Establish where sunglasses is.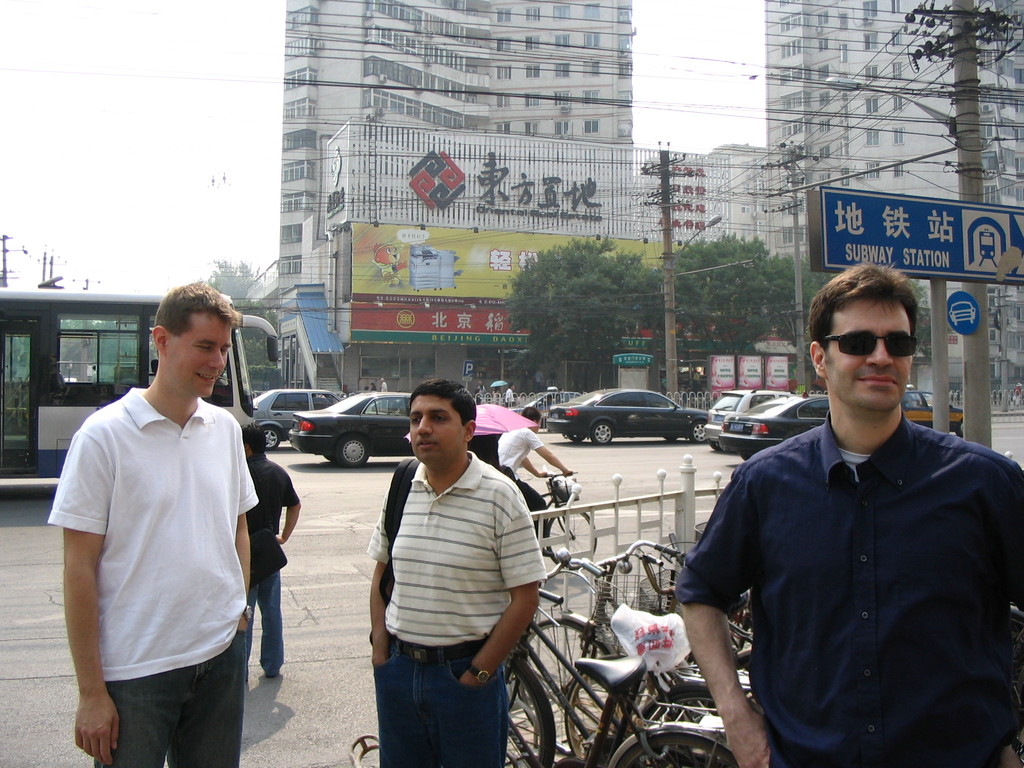
Established at <region>822, 331, 915, 356</region>.
